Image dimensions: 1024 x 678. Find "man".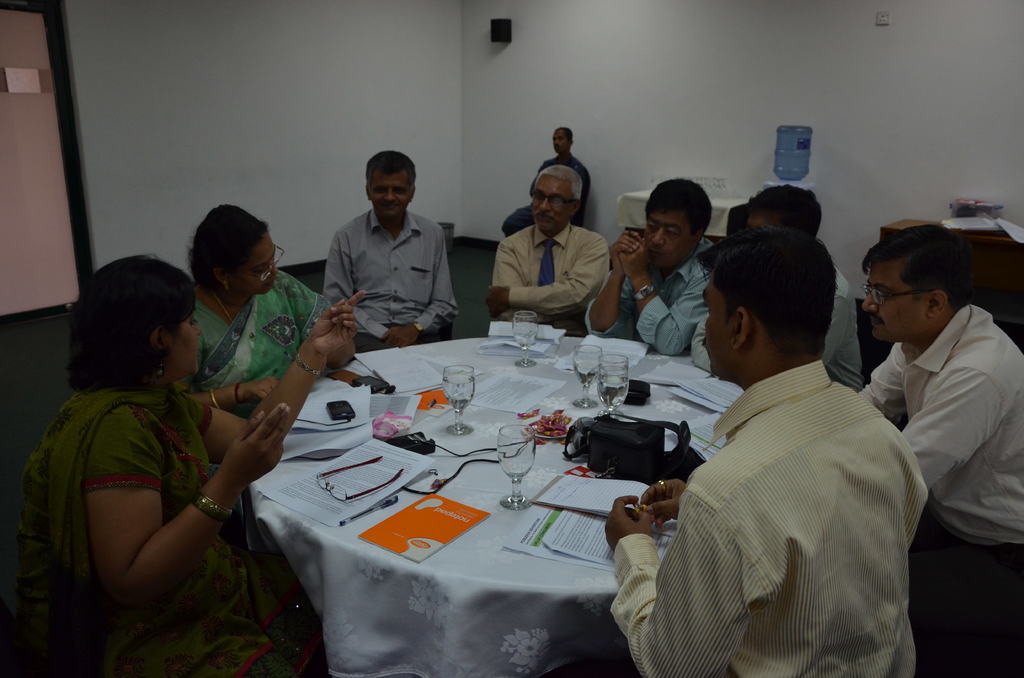
pyautogui.locateOnScreen(490, 163, 611, 326).
